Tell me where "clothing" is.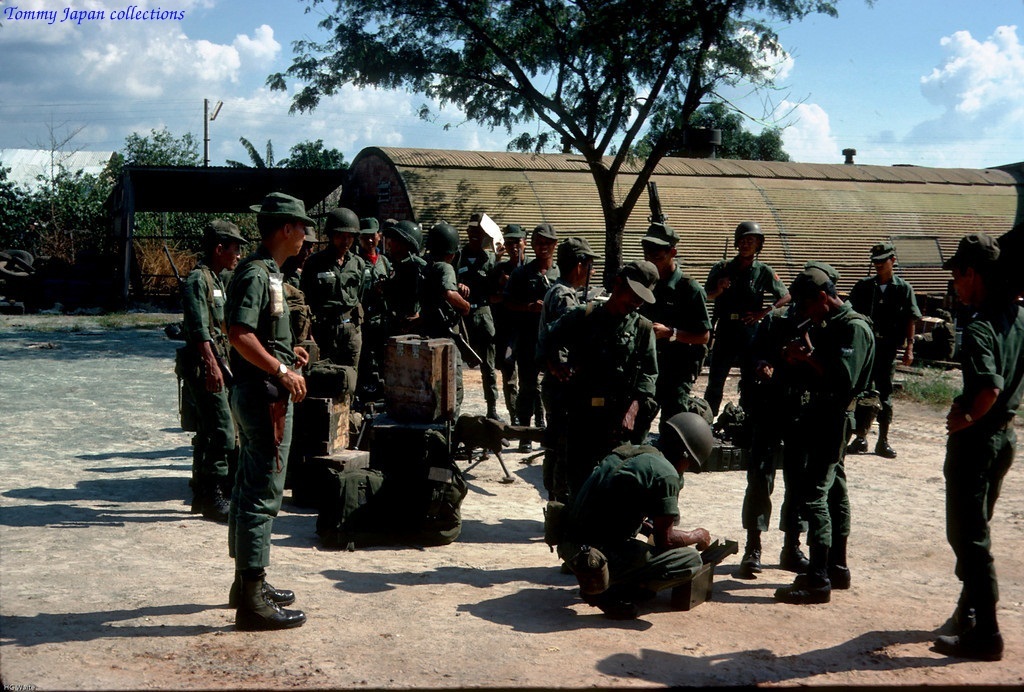
"clothing" is at crop(464, 234, 493, 404).
